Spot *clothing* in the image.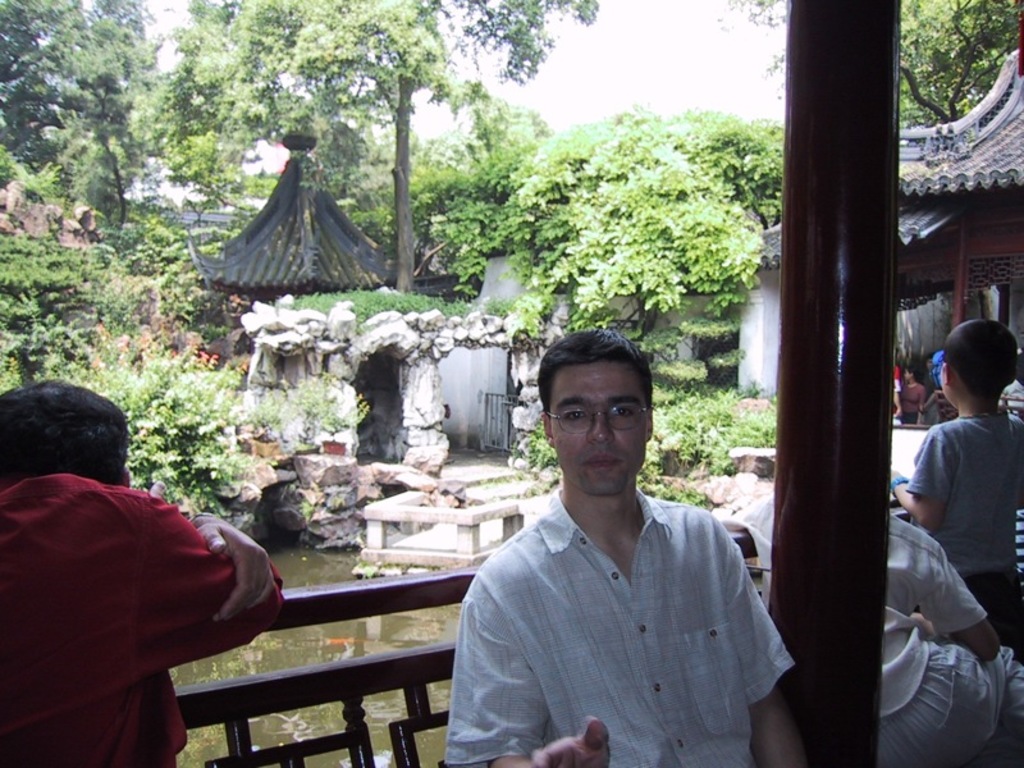
*clothing* found at <region>440, 486, 803, 760</region>.
